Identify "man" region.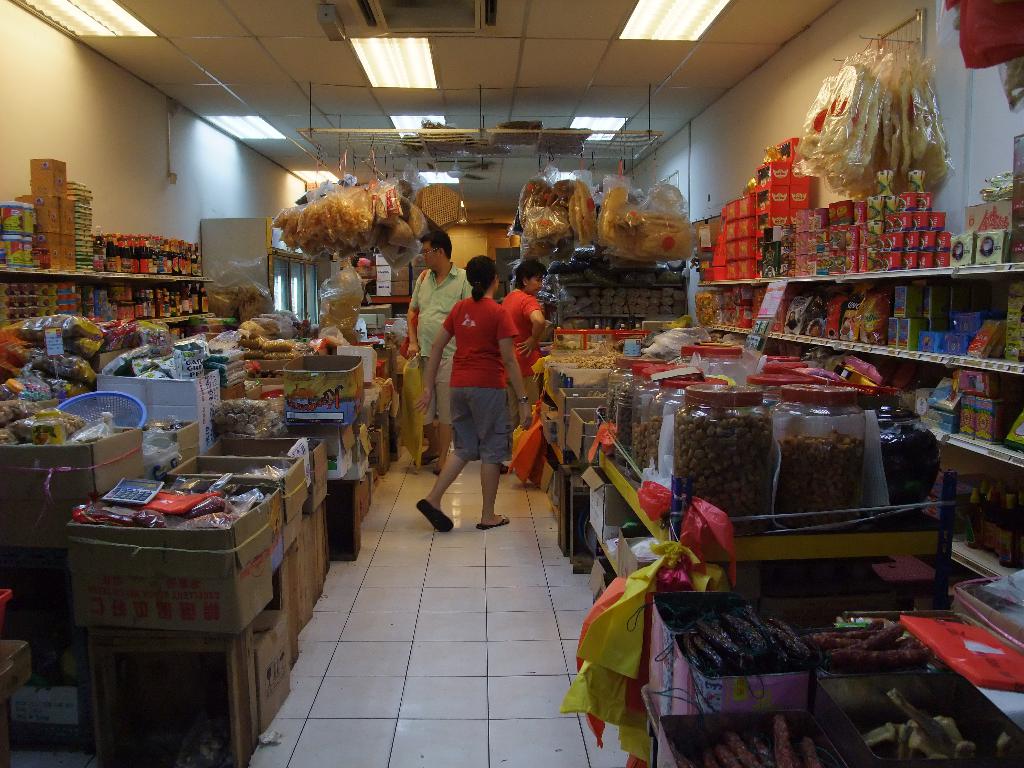
Region: rect(406, 229, 474, 471).
